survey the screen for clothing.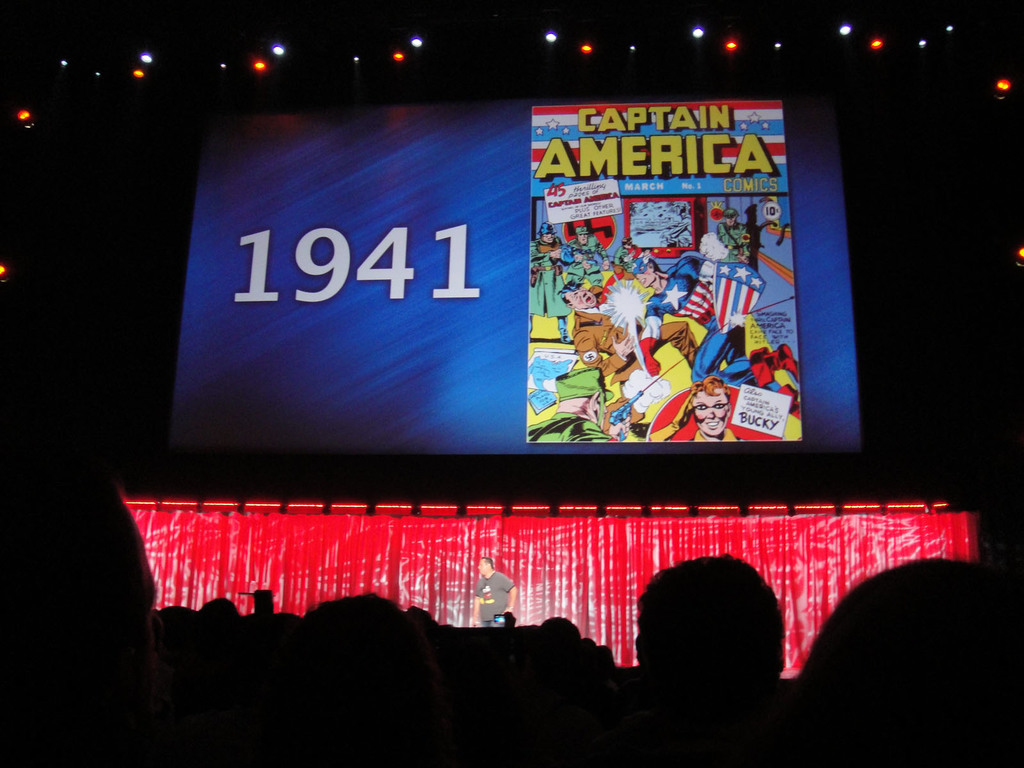
Survey found: (x1=575, y1=294, x2=698, y2=386).
